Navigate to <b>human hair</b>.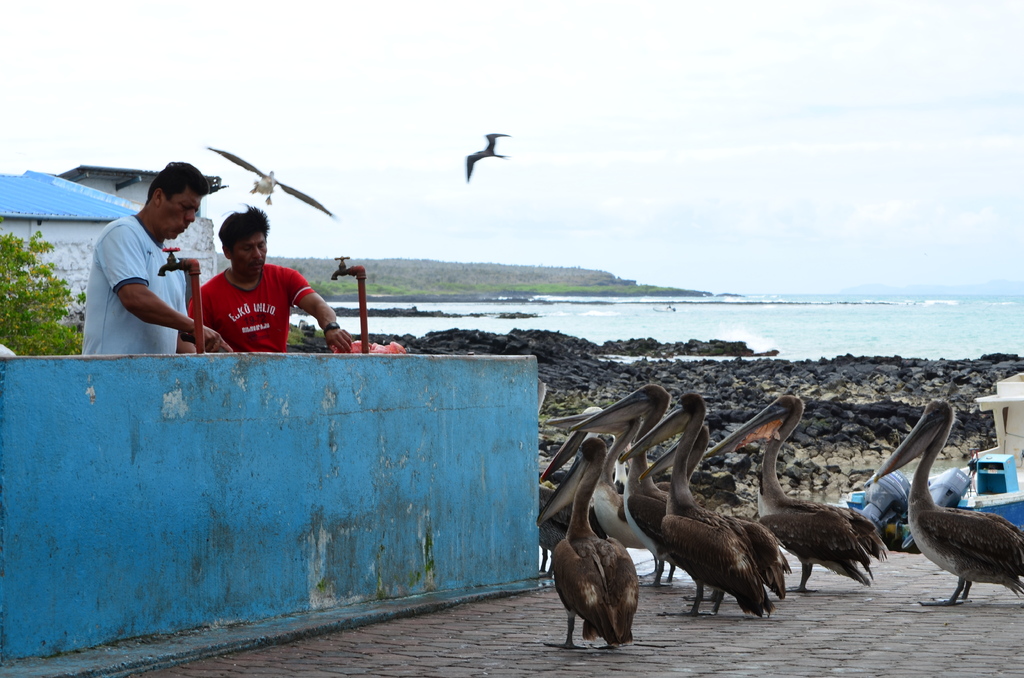
Navigation target: detection(200, 202, 268, 267).
